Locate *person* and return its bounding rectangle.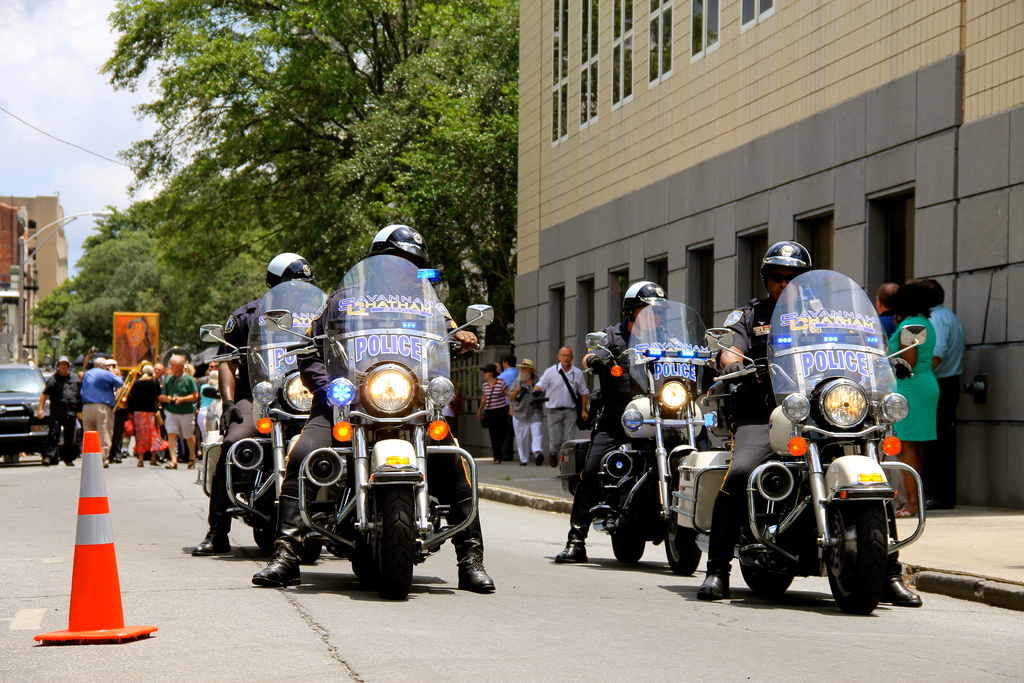
879 283 900 336.
